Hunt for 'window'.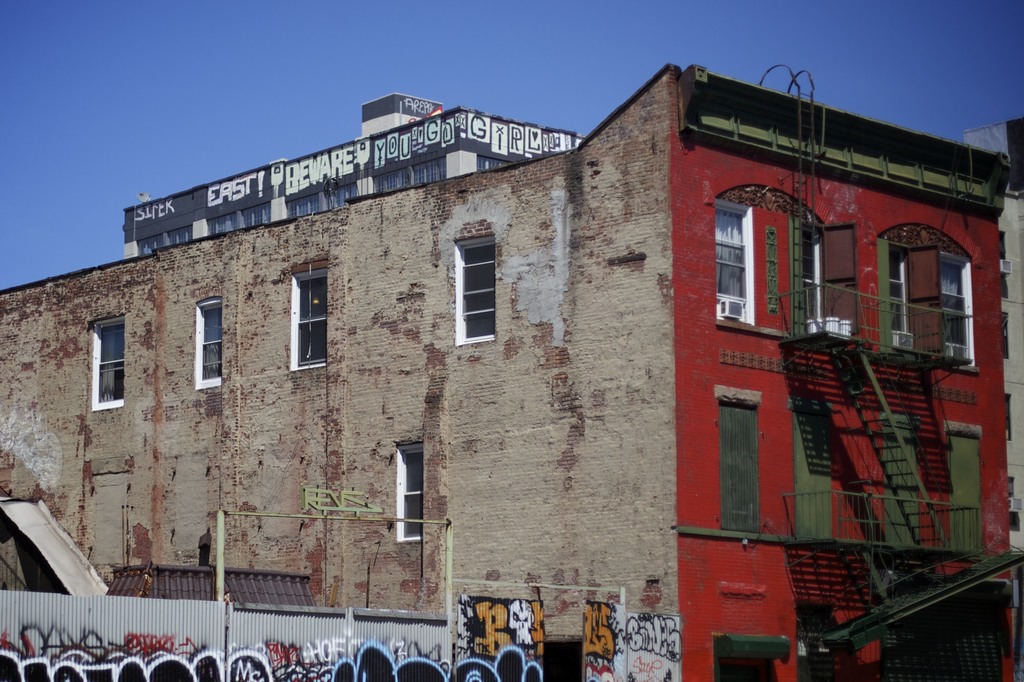
Hunted down at Rect(792, 212, 860, 341).
